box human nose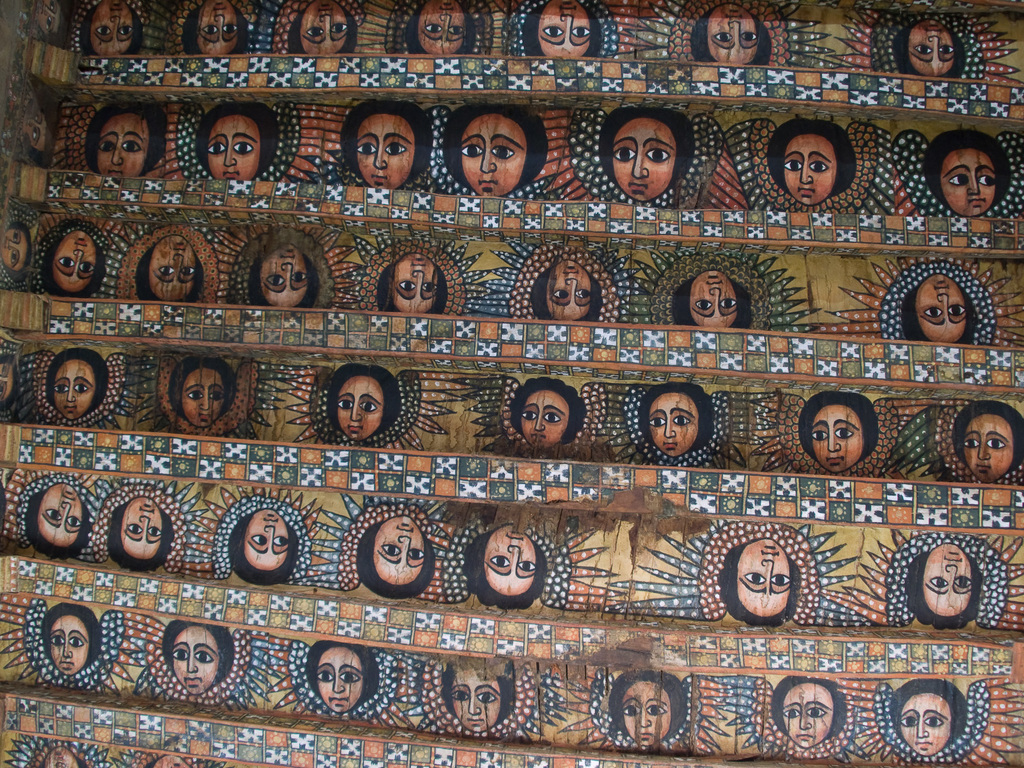
bbox=[332, 669, 347, 696]
